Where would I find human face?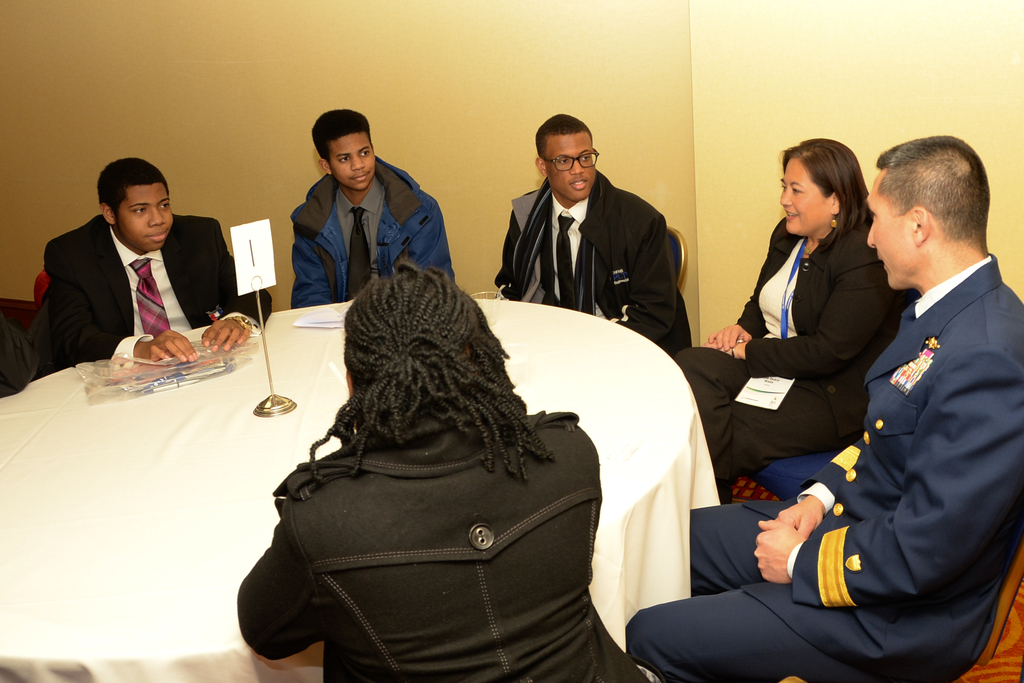
At {"x1": 548, "y1": 133, "x2": 593, "y2": 199}.
